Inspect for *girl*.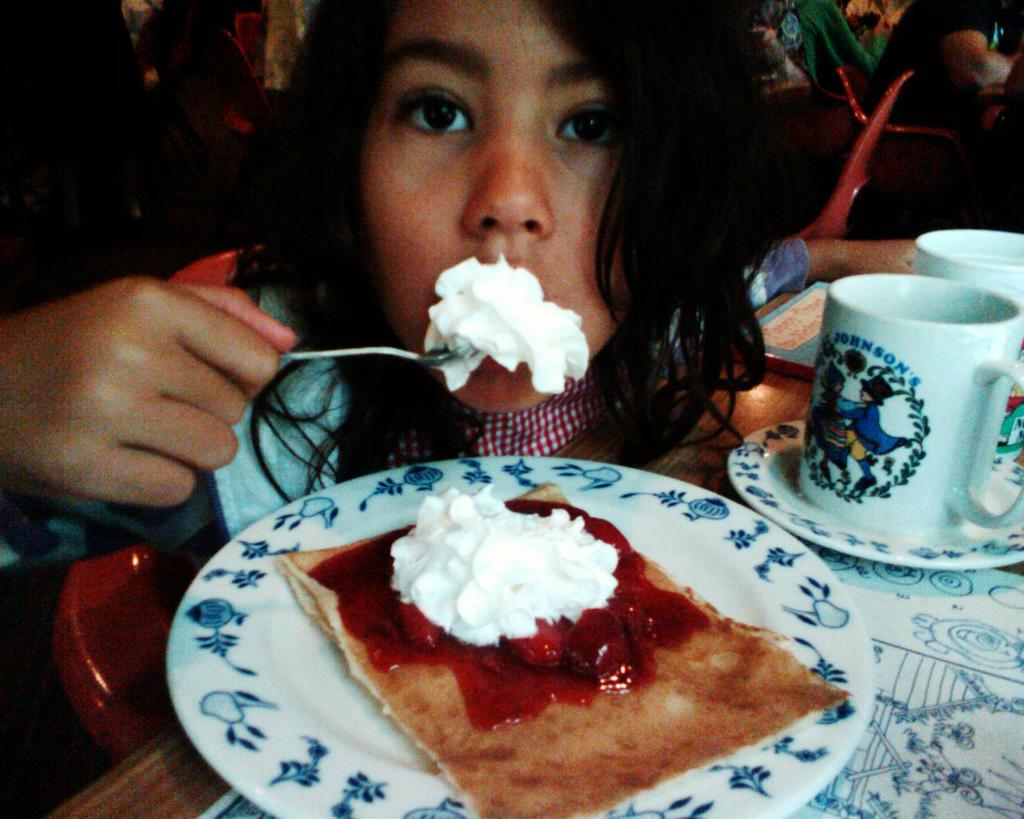
Inspection: [0,0,915,537].
